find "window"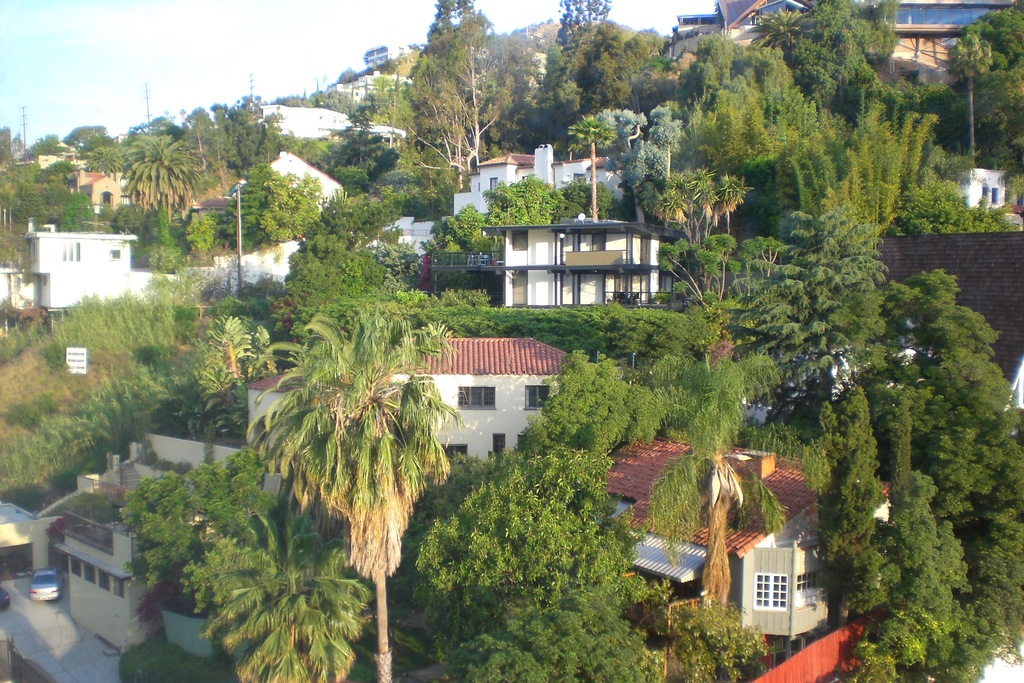
(980, 185, 989, 200)
